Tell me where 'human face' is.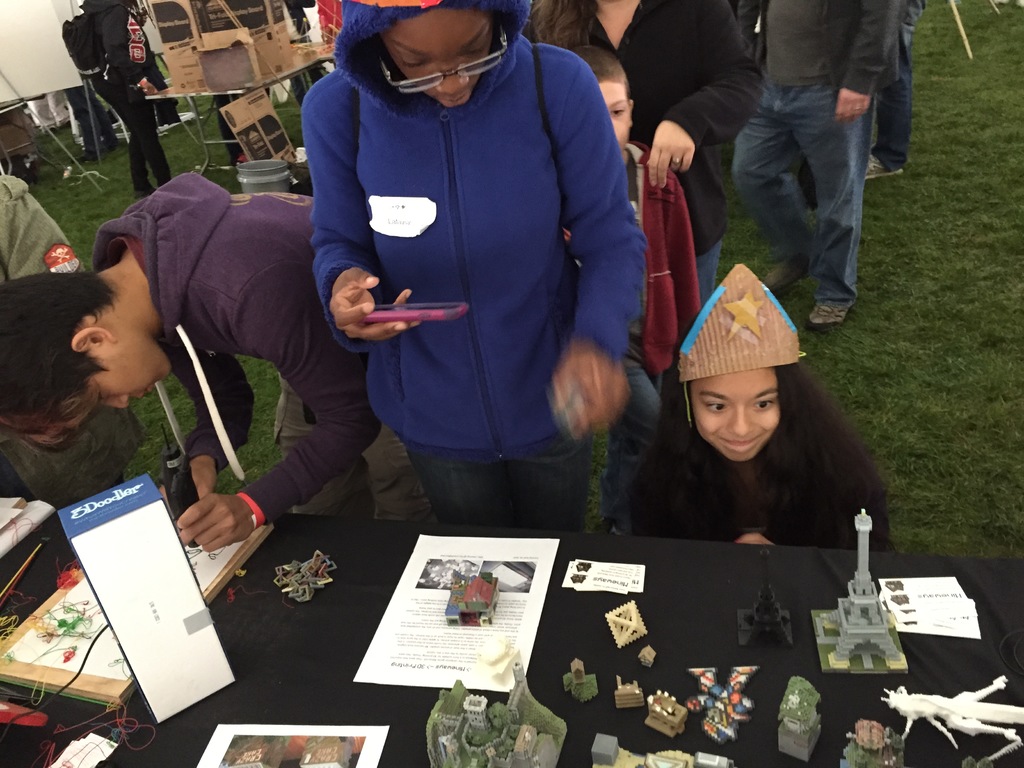
'human face' is at select_region(598, 77, 632, 147).
